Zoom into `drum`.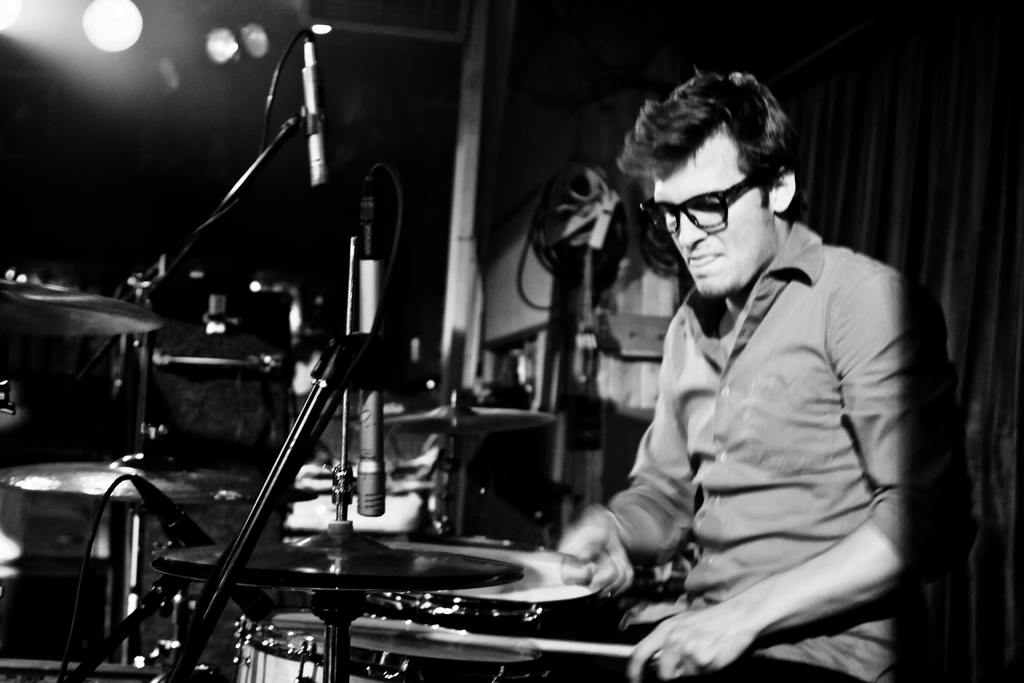
Zoom target: 235:605:543:682.
